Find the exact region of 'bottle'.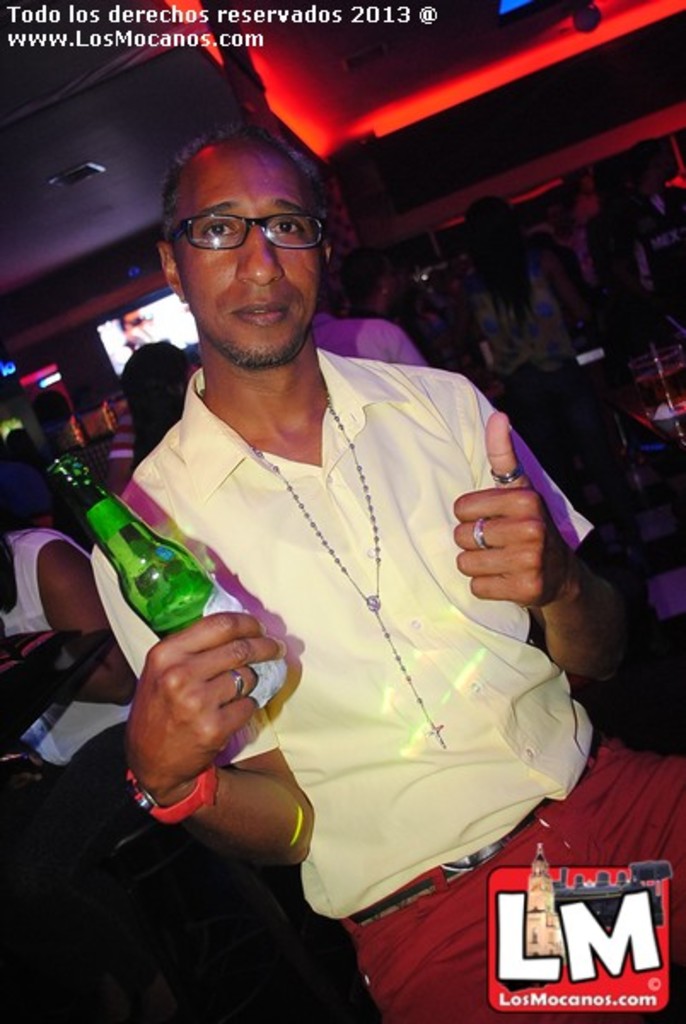
Exact region: (left=63, top=476, right=229, bottom=649).
